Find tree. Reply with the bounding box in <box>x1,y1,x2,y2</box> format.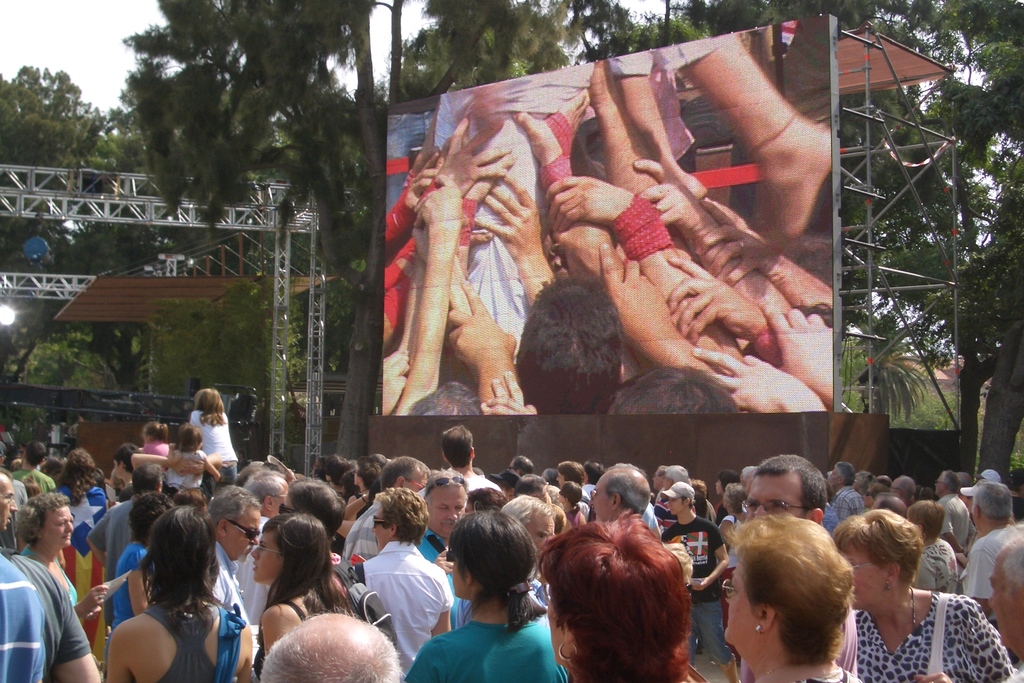
<box>600,0,1023,465</box>.
